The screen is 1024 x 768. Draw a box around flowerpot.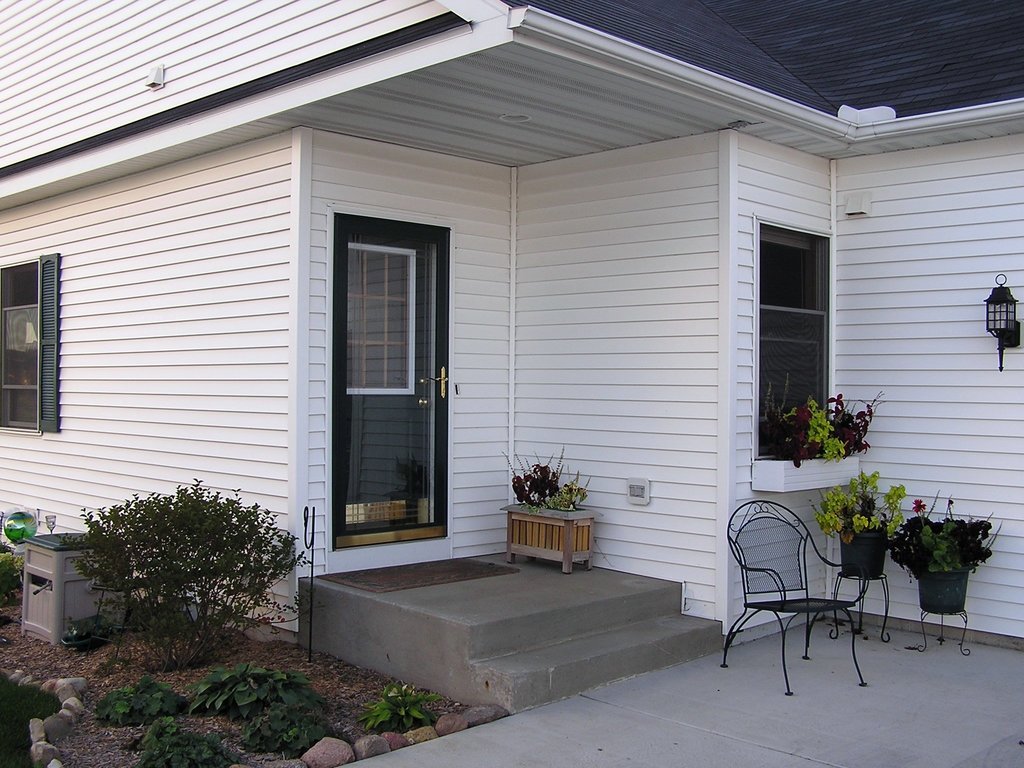
(913,516,1001,640).
